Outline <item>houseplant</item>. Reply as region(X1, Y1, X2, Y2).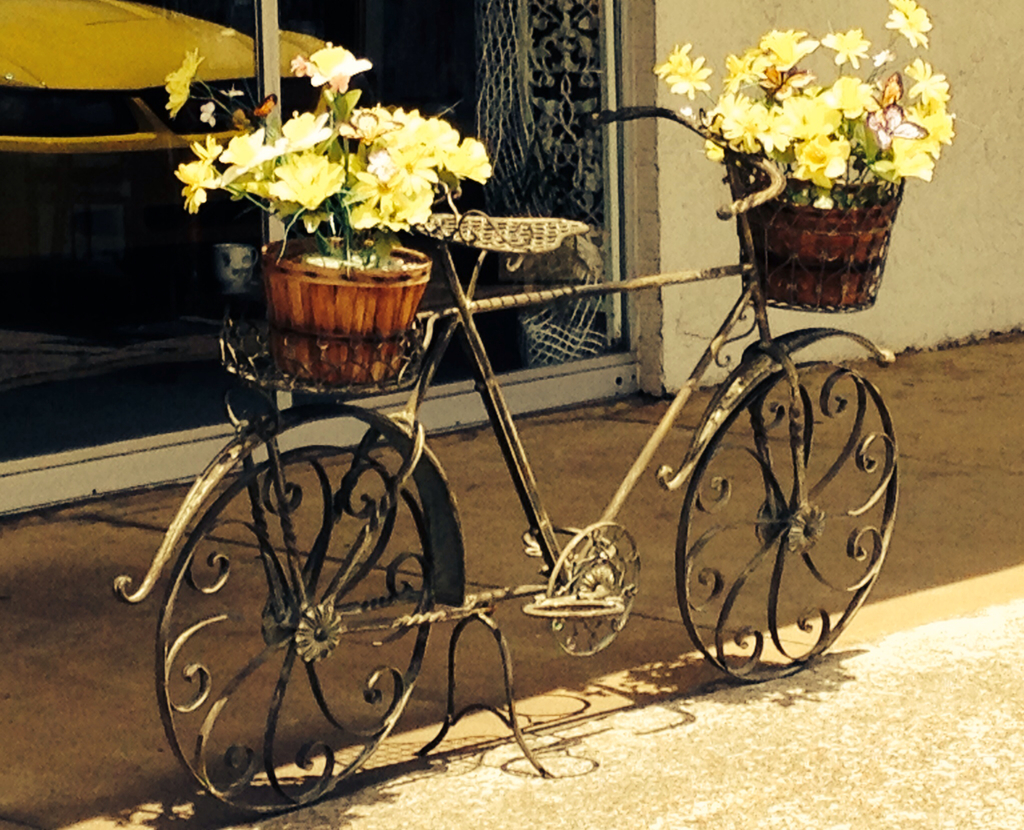
region(158, 40, 500, 385).
